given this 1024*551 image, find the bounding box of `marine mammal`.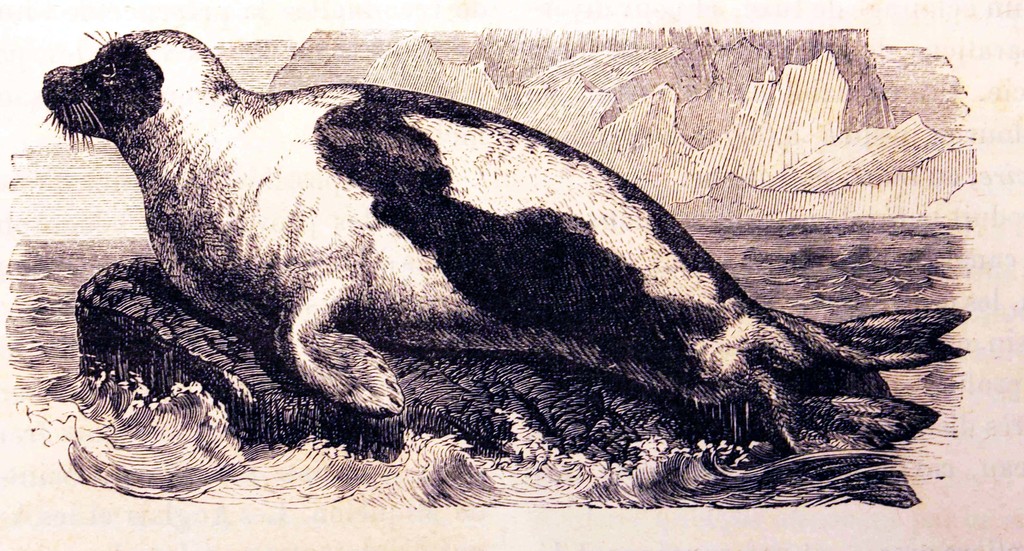
[64,42,939,515].
